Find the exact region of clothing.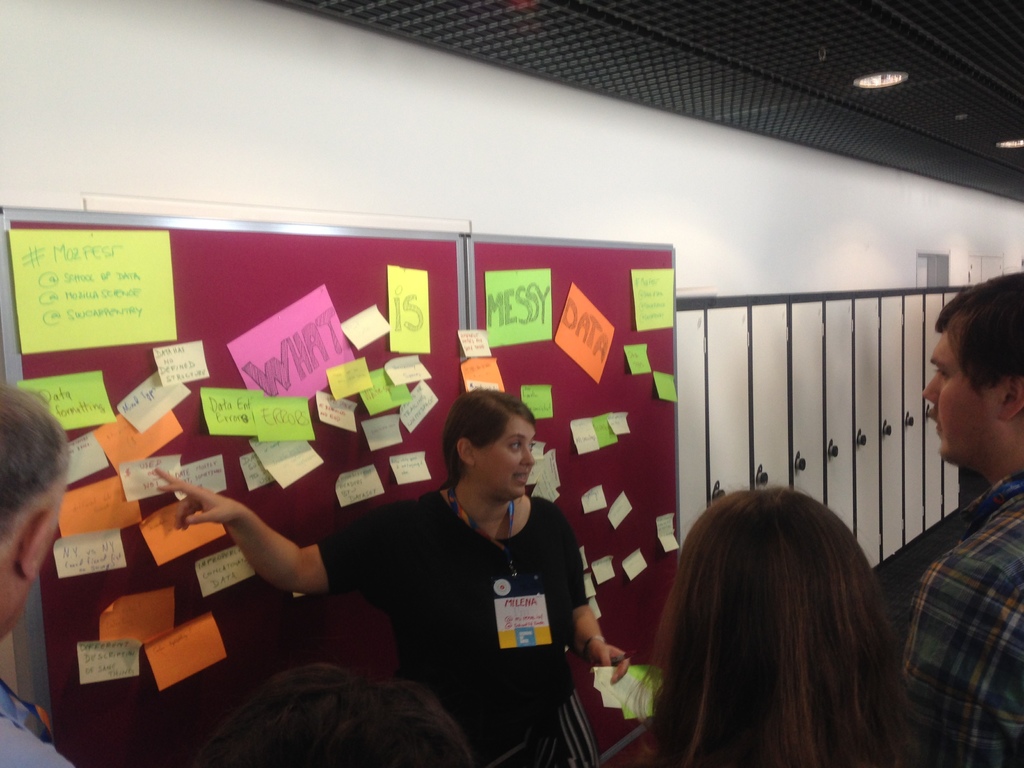
Exact region: [left=902, top=461, right=1023, bottom=767].
